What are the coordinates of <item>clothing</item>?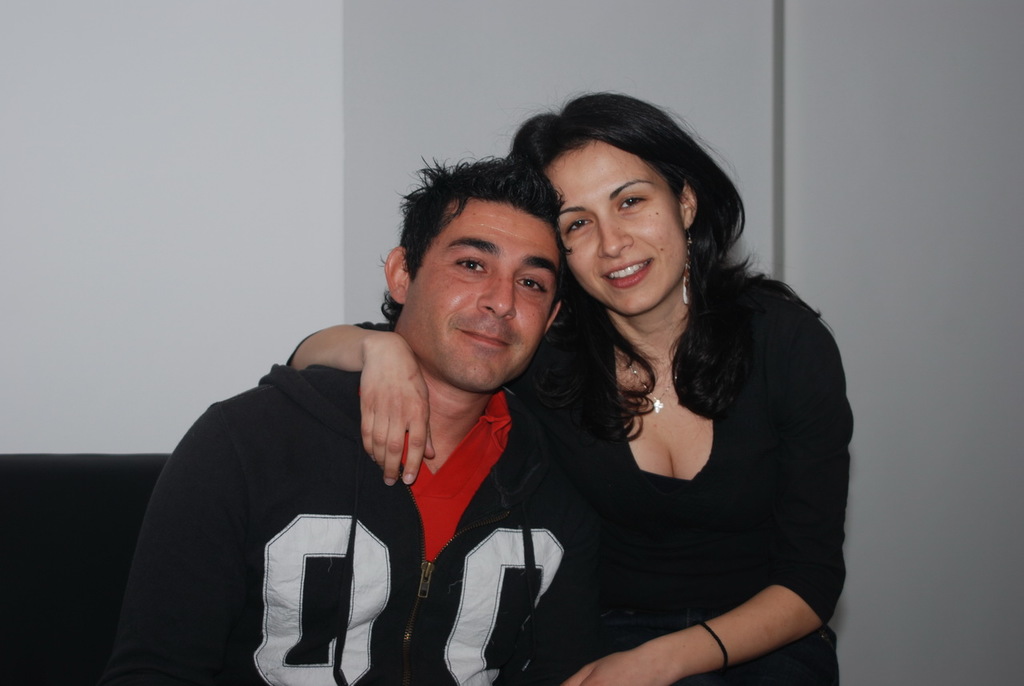
select_region(289, 275, 853, 685).
